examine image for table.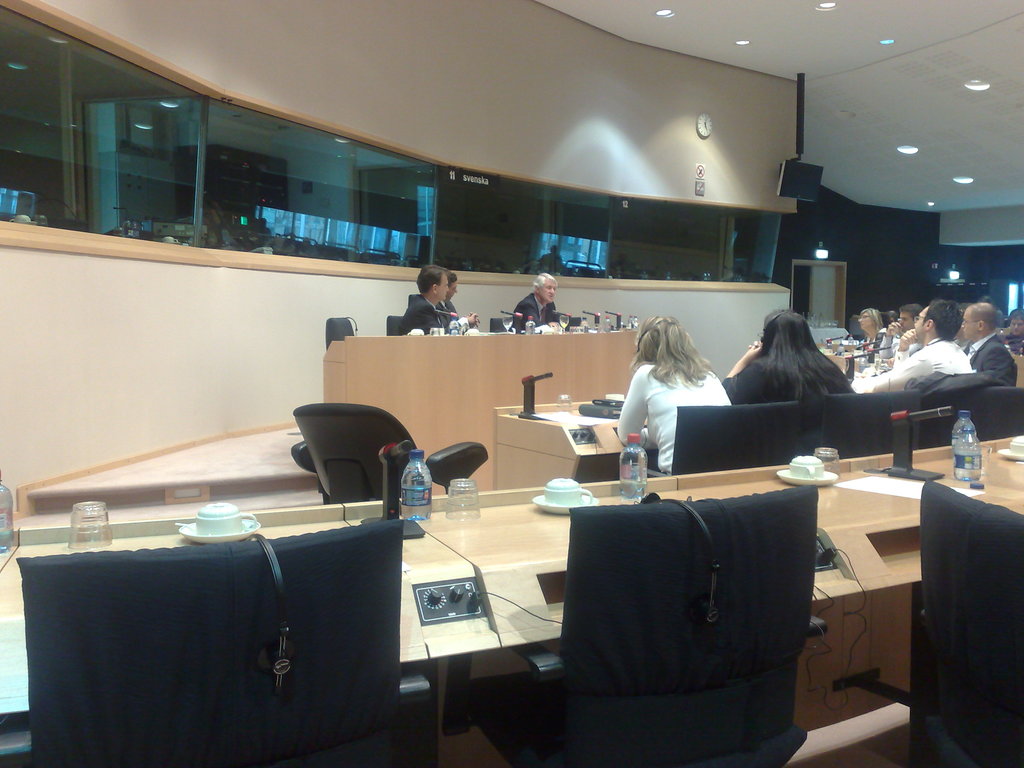
Examination result: [x1=324, y1=326, x2=637, y2=497].
